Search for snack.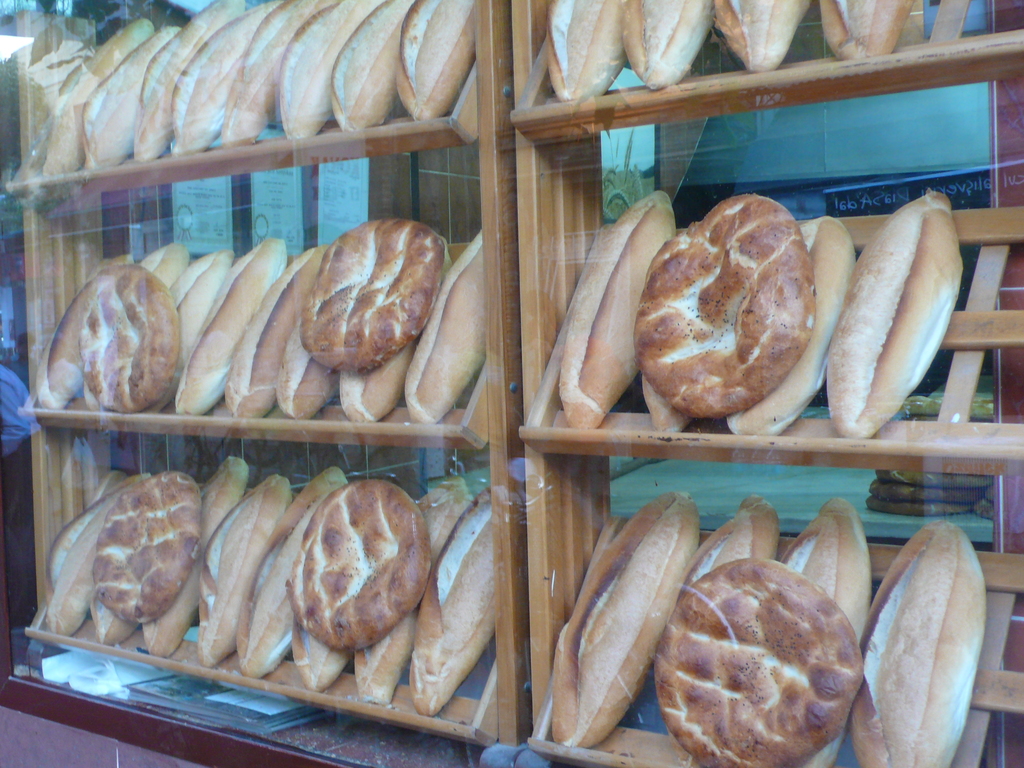
Found at crop(356, 472, 475, 706).
